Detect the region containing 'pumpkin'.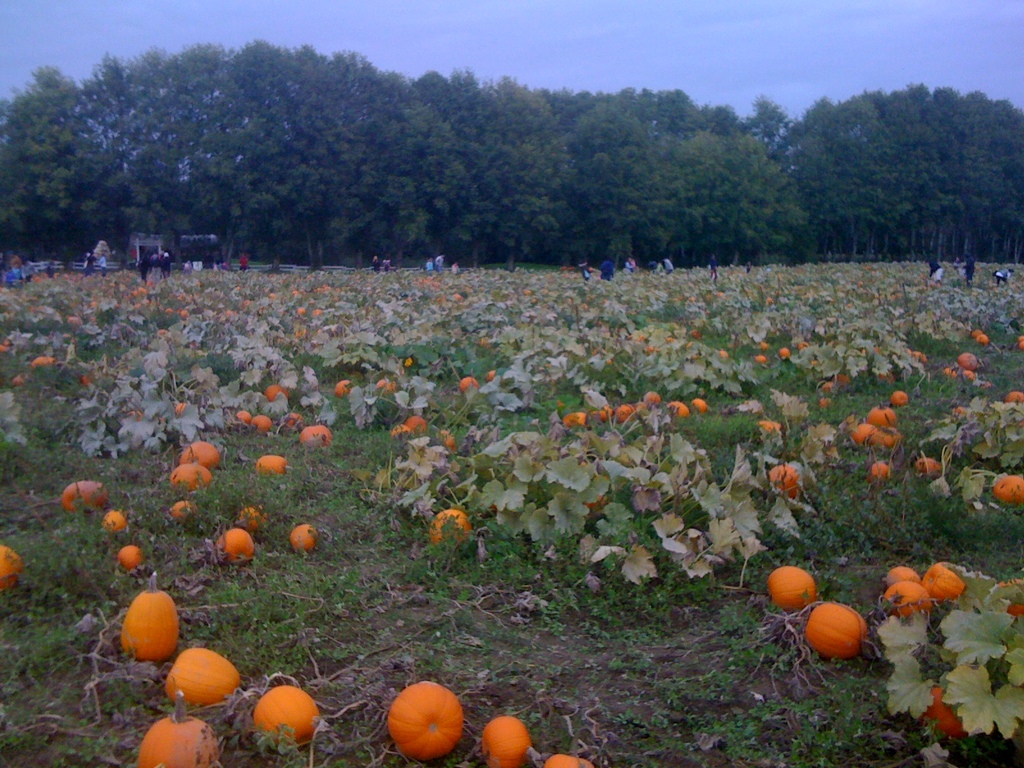
pyautogui.locateOnScreen(134, 685, 232, 767).
